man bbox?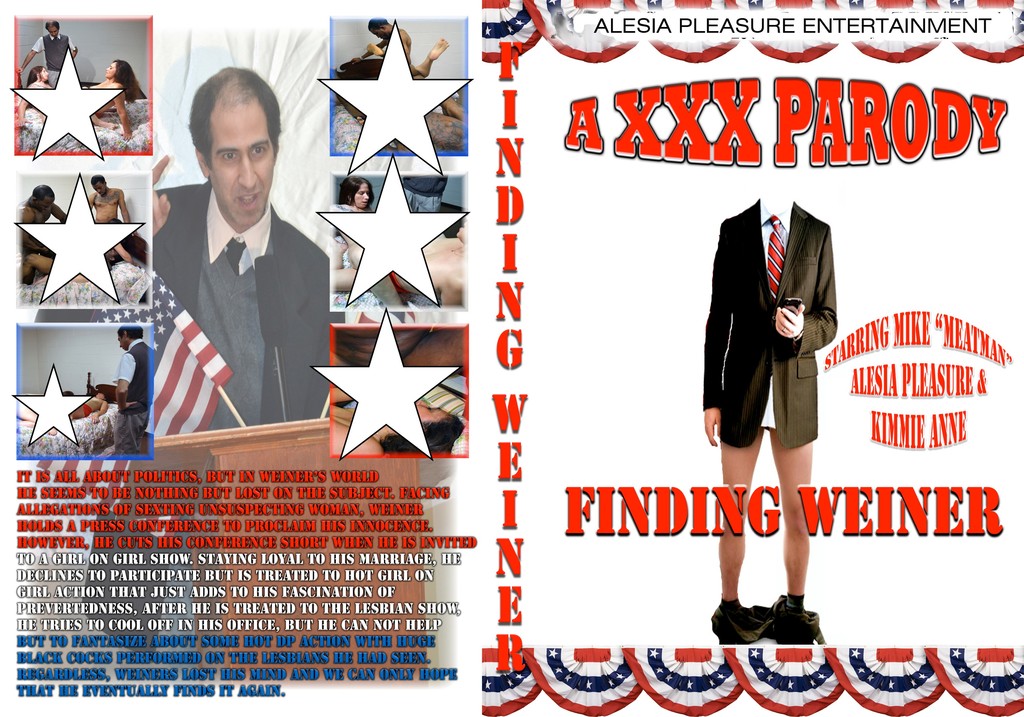
(x1=18, y1=17, x2=79, y2=84)
